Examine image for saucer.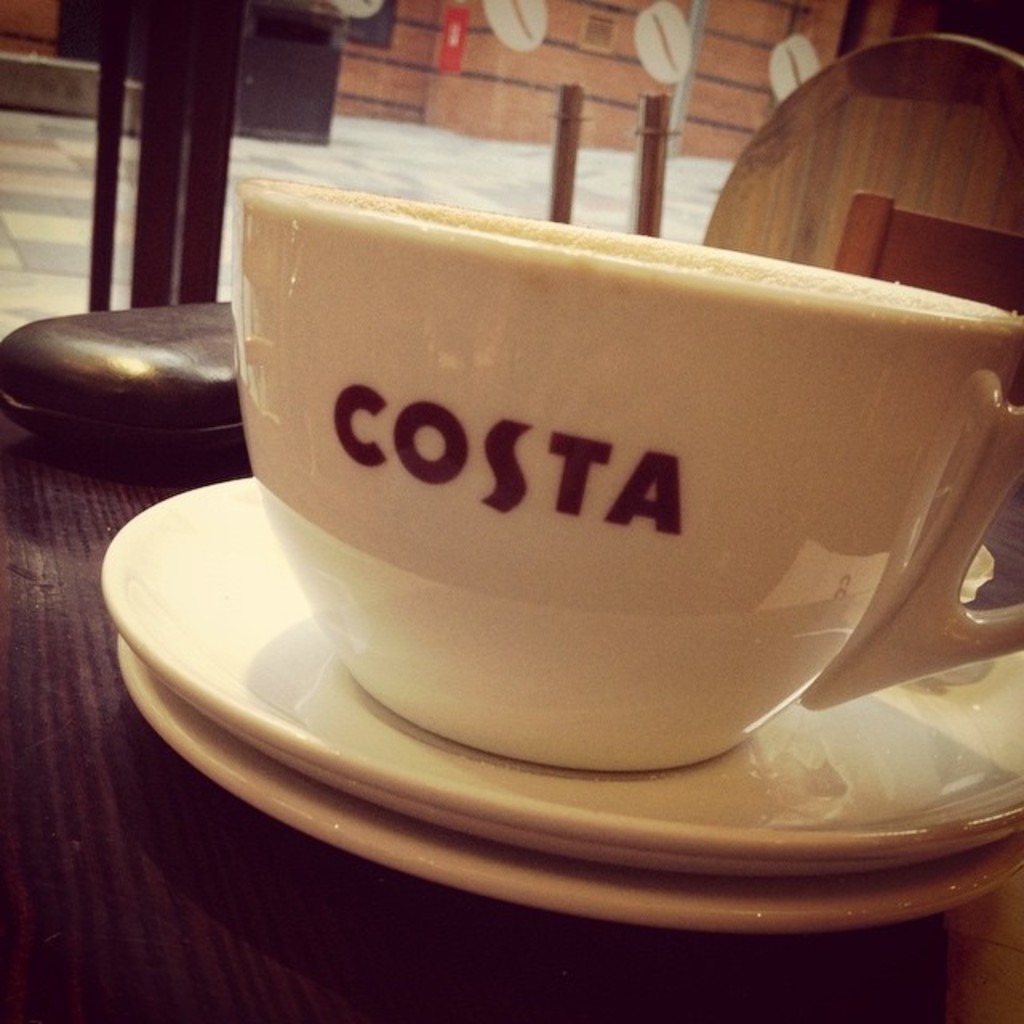
Examination result: Rect(118, 635, 1022, 931).
